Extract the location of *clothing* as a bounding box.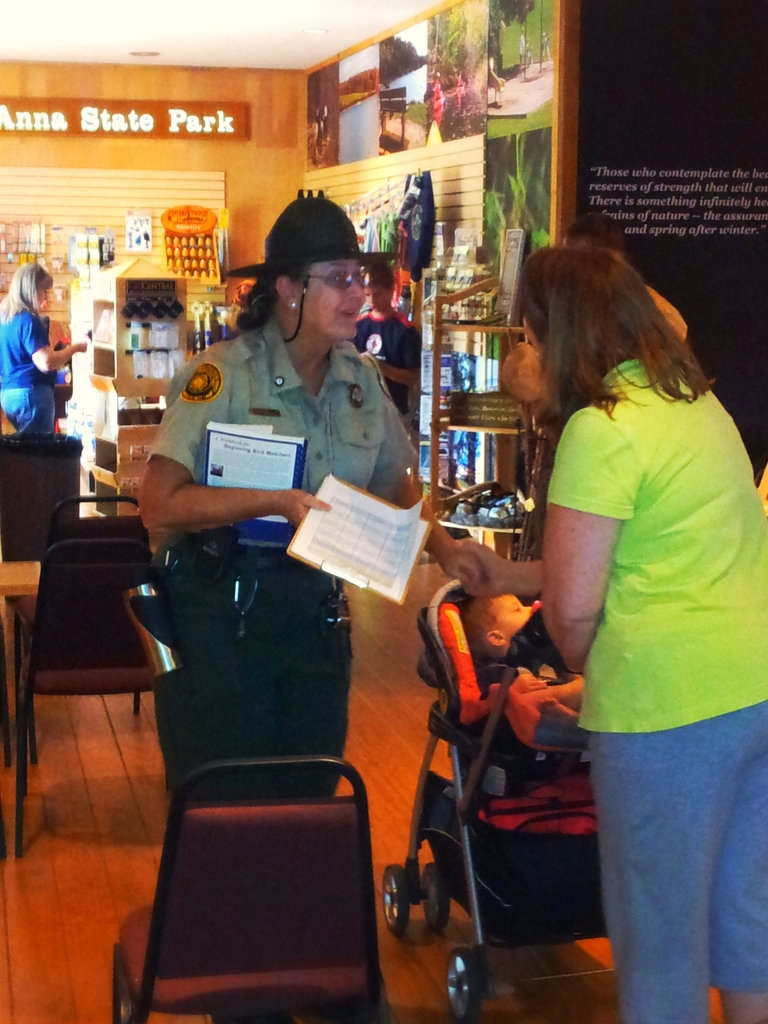
<box>479,658,566,771</box>.
